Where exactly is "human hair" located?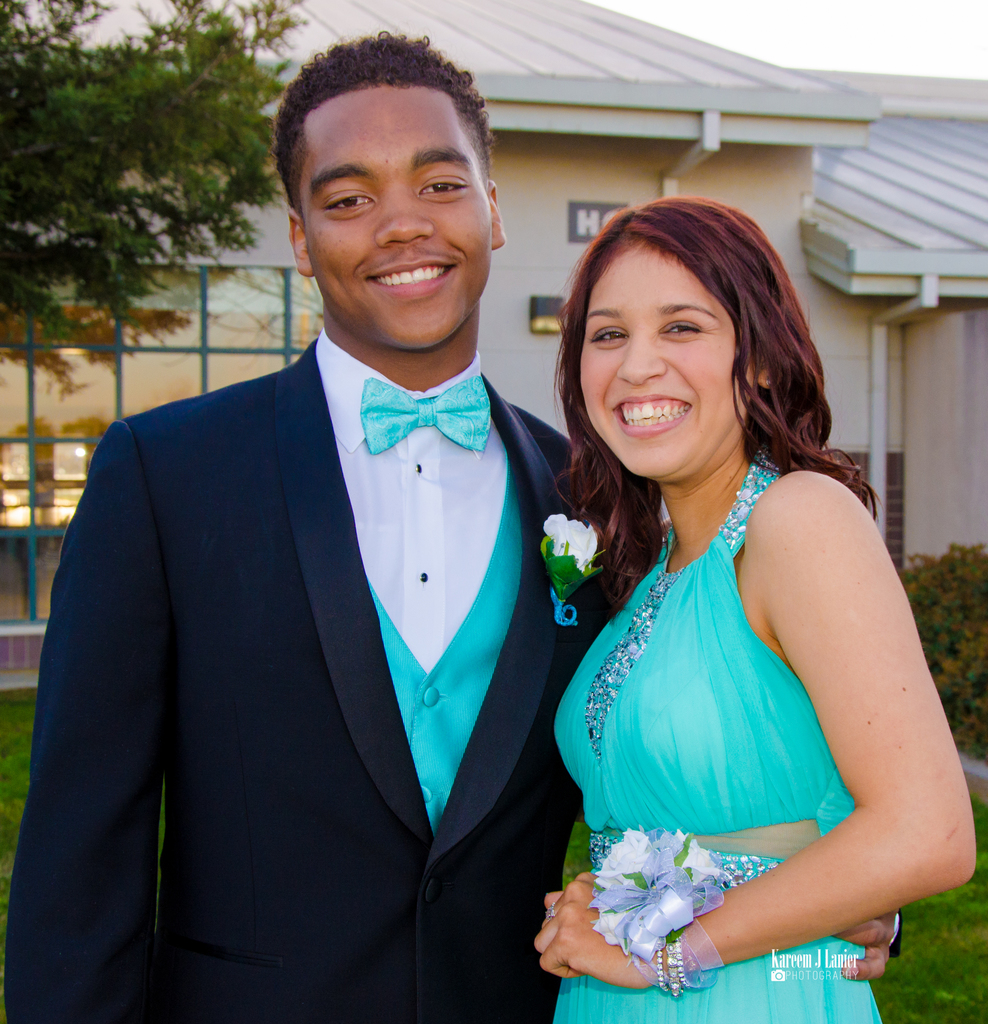
Its bounding box is bbox=(270, 39, 510, 252).
